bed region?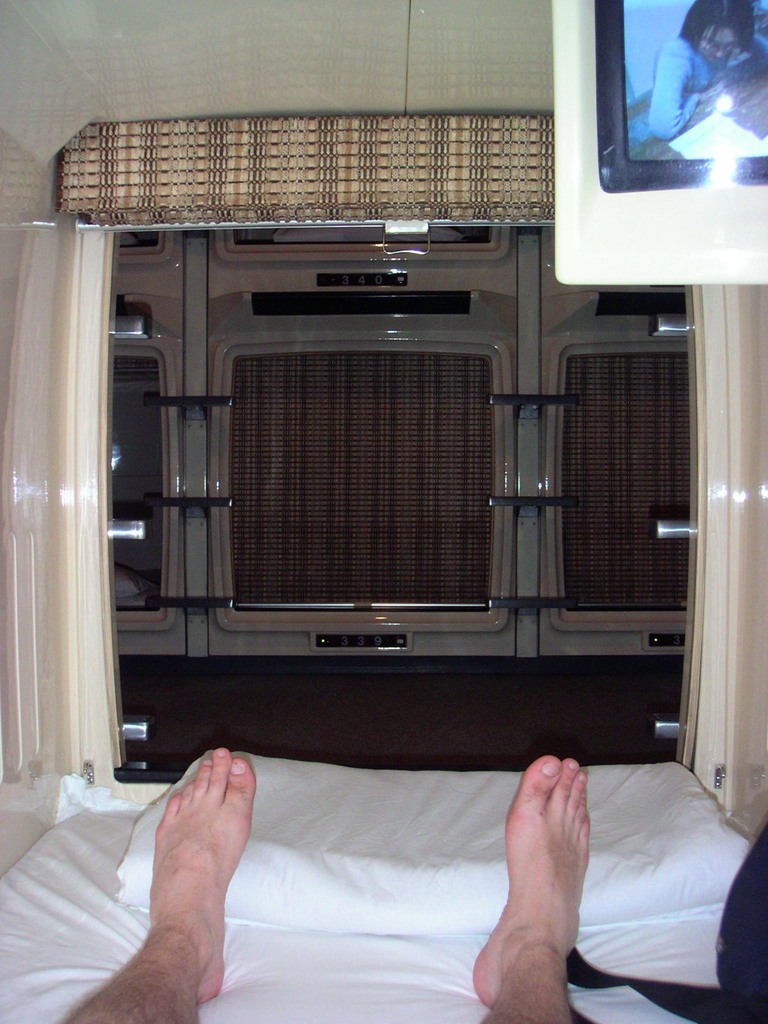
box(0, 751, 767, 1023)
